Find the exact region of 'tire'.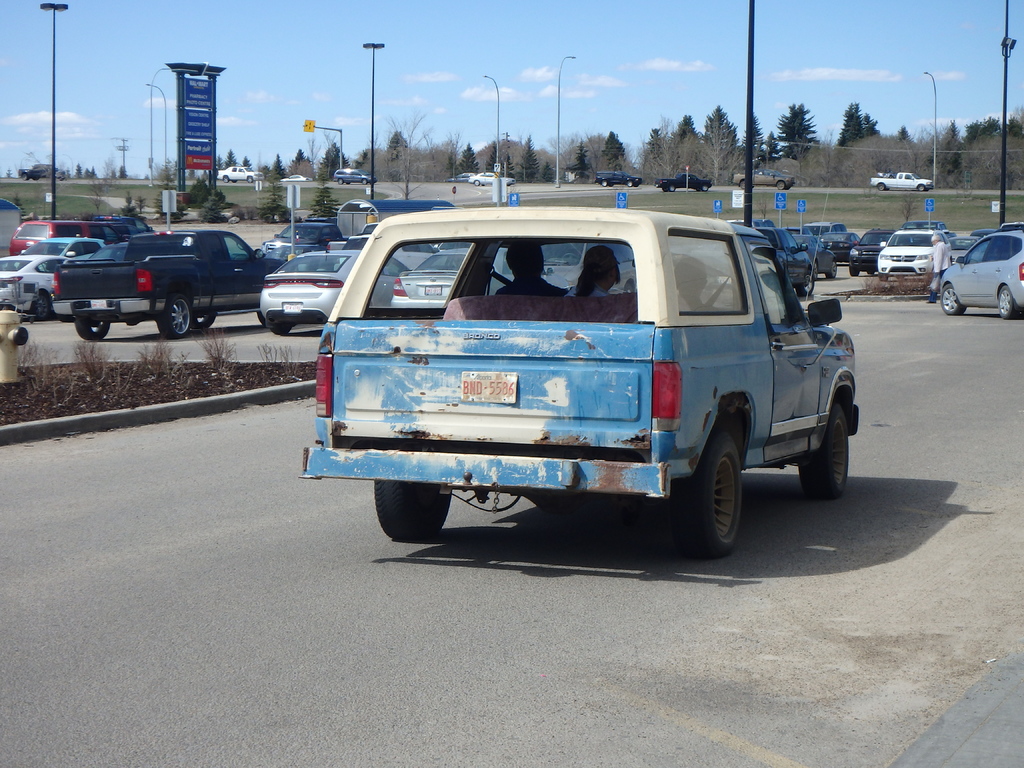
Exact region: left=999, top=285, right=1015, bottom=319.
